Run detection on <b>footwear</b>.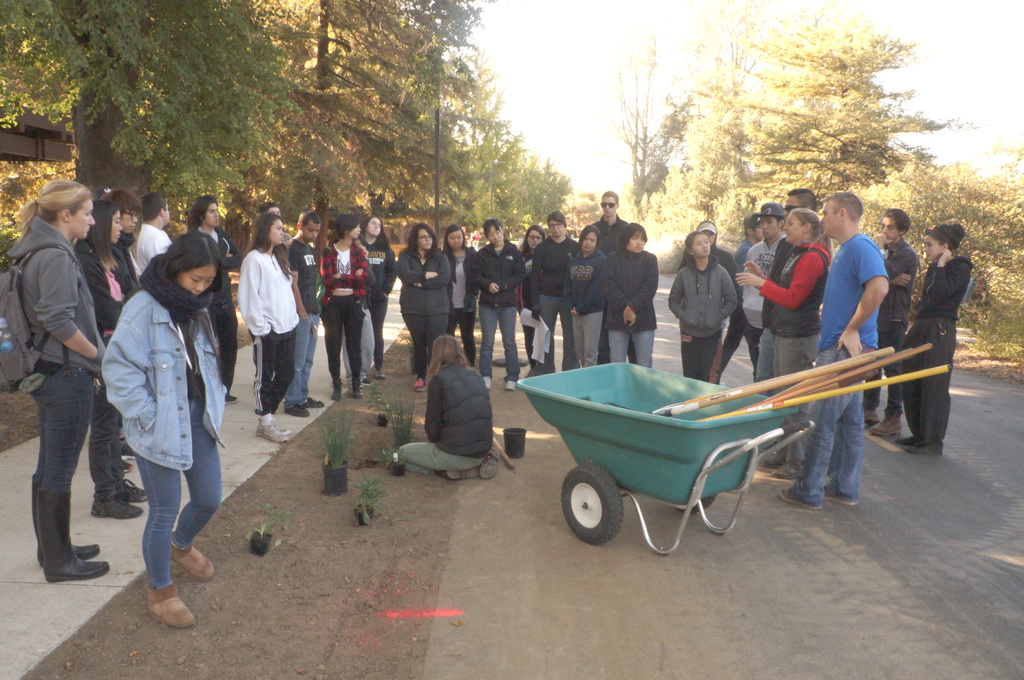
Result: 330,381,345,402.
